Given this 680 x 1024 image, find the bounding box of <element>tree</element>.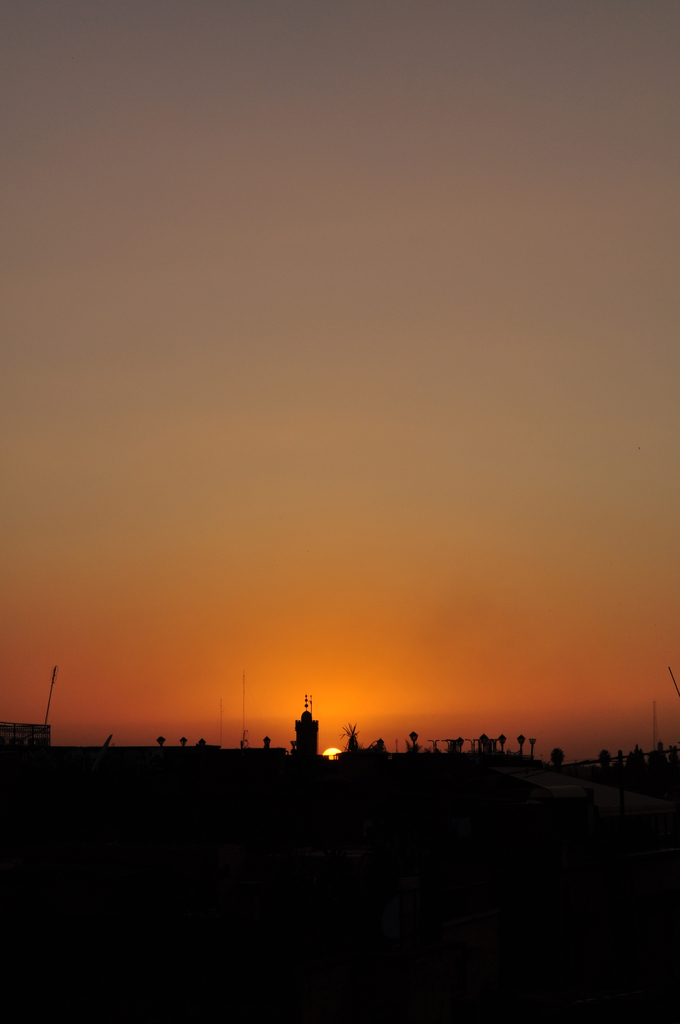
locate(626, 744, 644, 772).
